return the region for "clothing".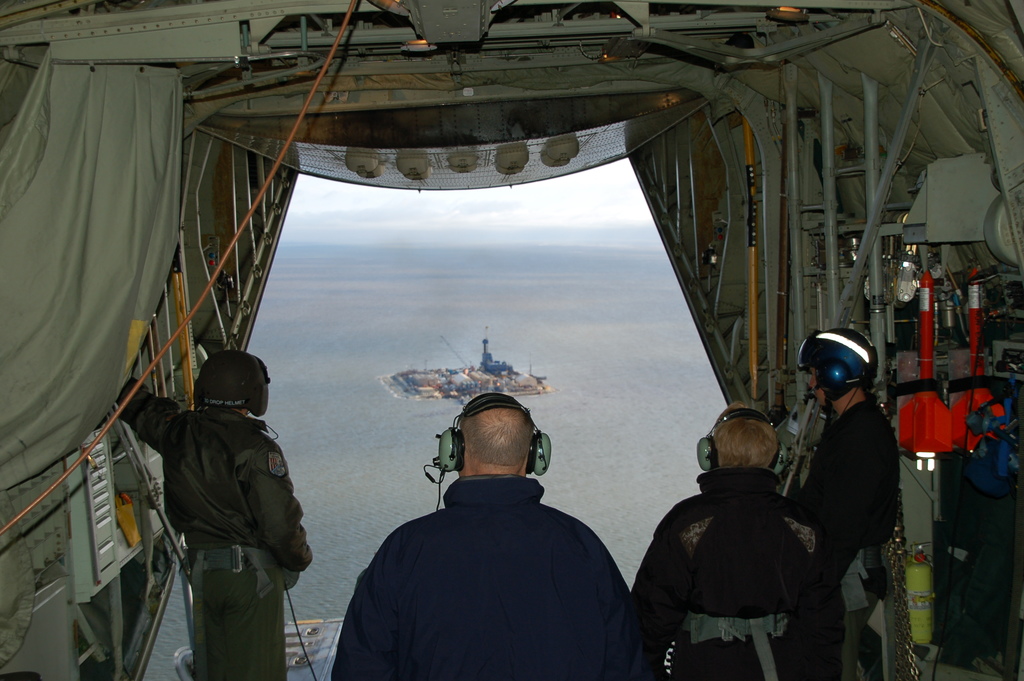
rect(115, 373, 316, 673).
